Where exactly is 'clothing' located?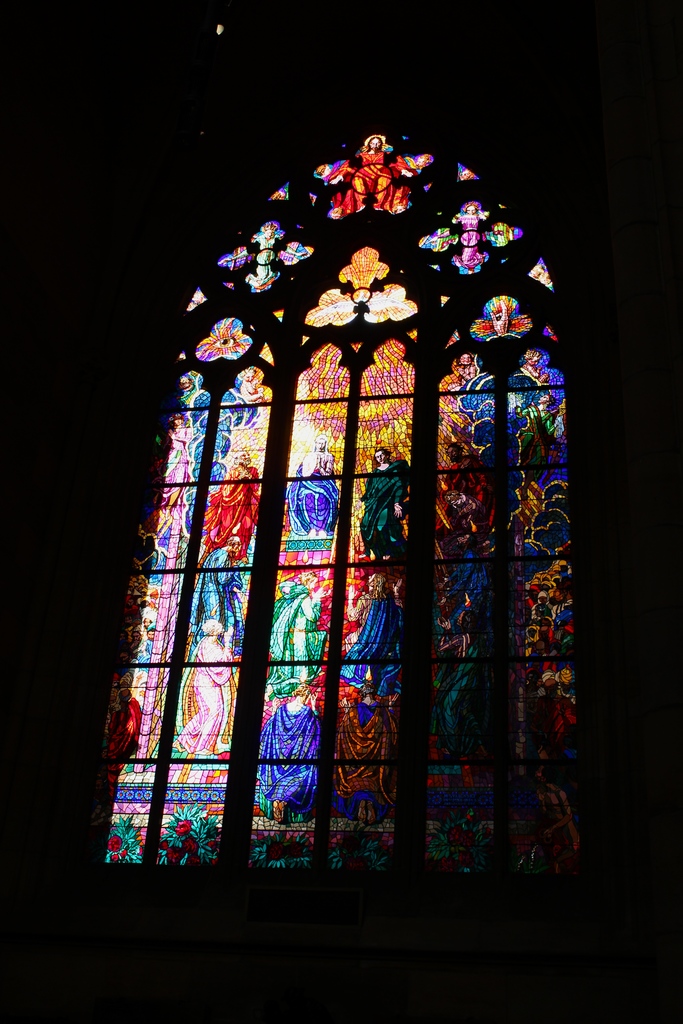
Its bounding box is x1=322 y1=159 x2=361 y2=184.
